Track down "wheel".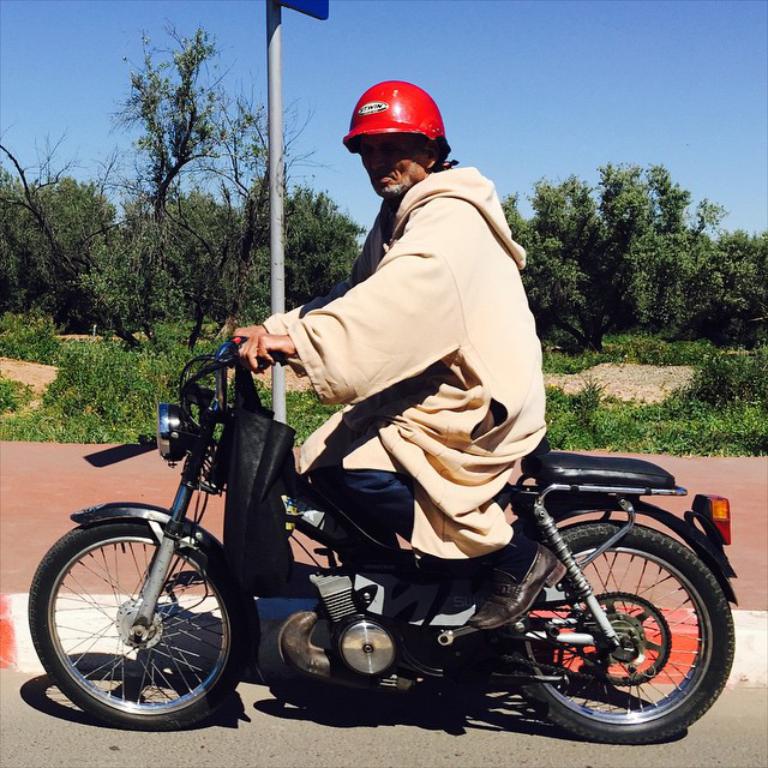
Tracked to locate(40, 510, 230, 736).
